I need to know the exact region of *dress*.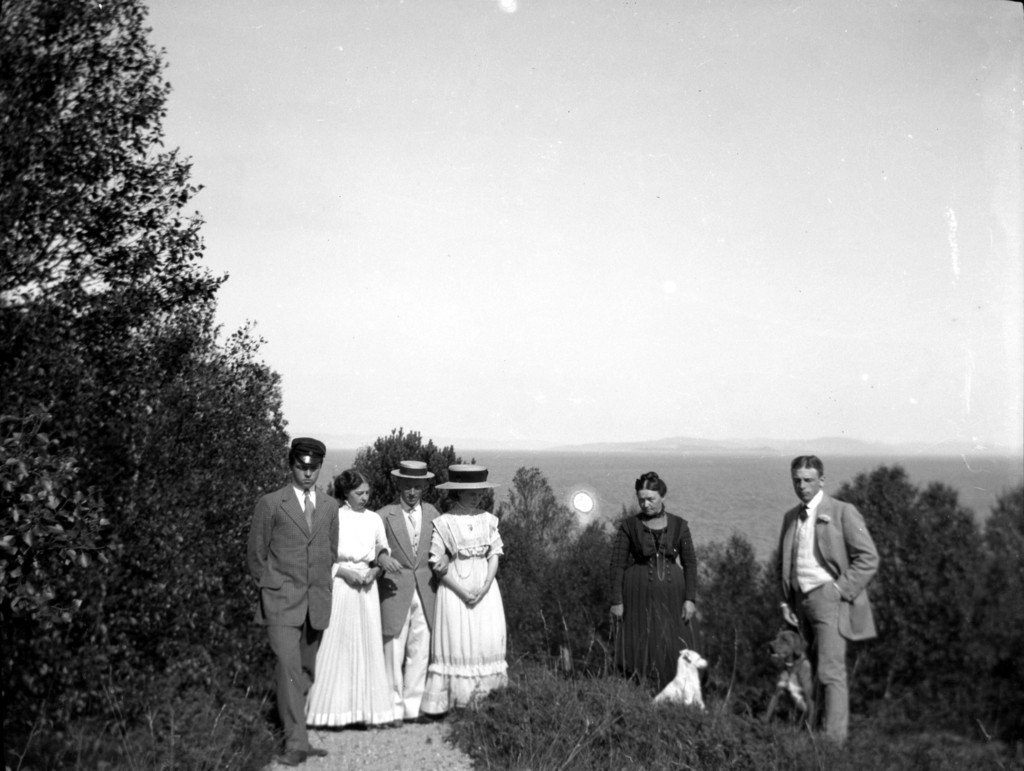
Region: select_region(303, 502, 399, 725).
